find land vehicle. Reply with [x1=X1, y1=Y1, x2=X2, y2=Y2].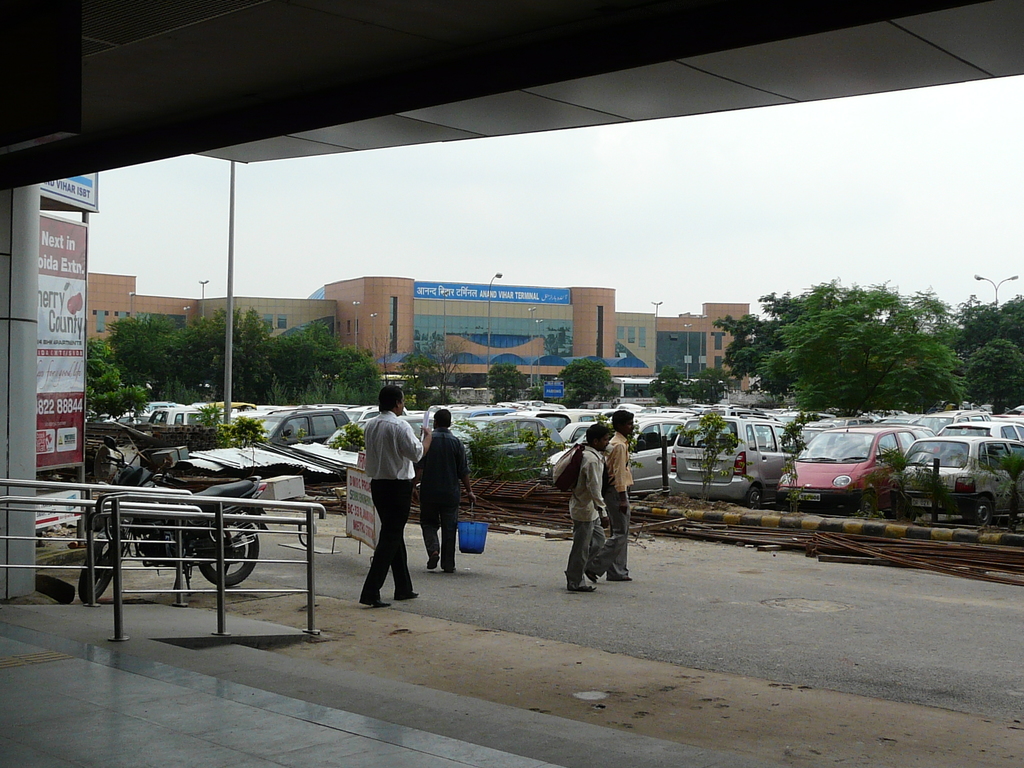
[x1=666, y1=419, x2=803, y2=506].
